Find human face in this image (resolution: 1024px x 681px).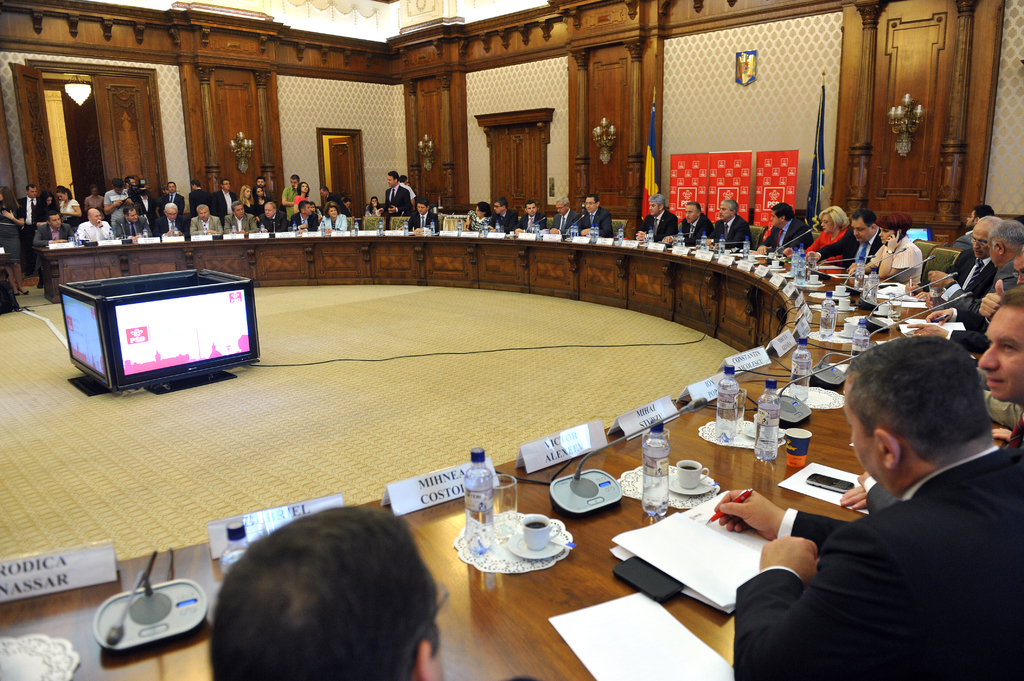
rect(973, 308, 1023, 403).
